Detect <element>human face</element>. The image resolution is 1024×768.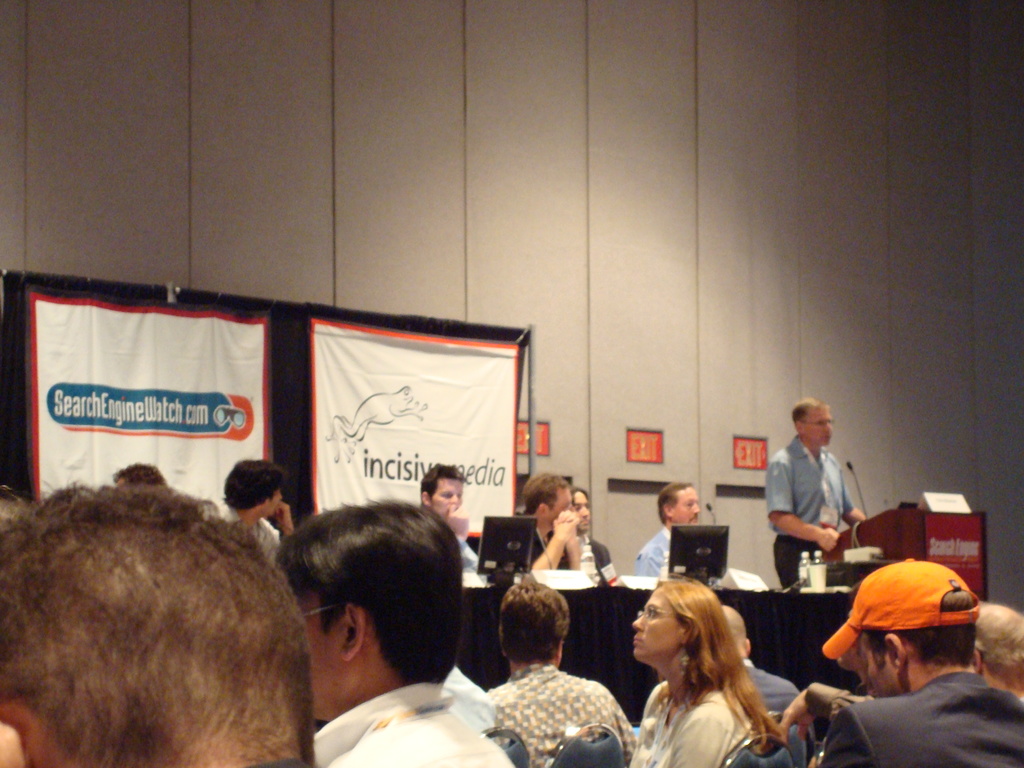
630,585,678,659.
